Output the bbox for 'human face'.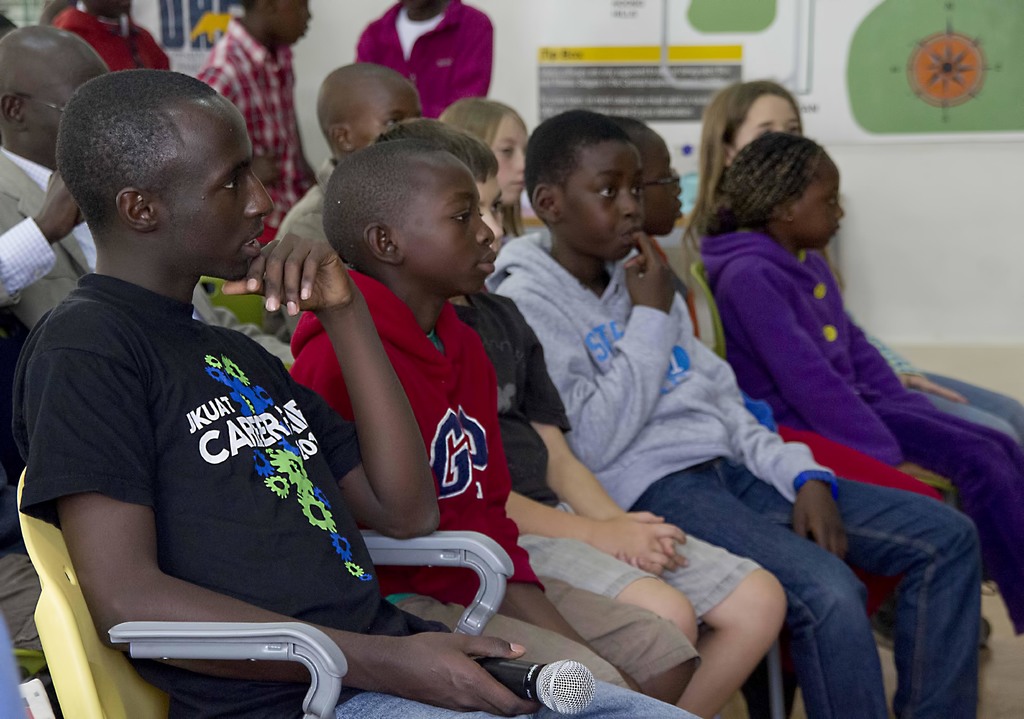
796,164,844,249.
